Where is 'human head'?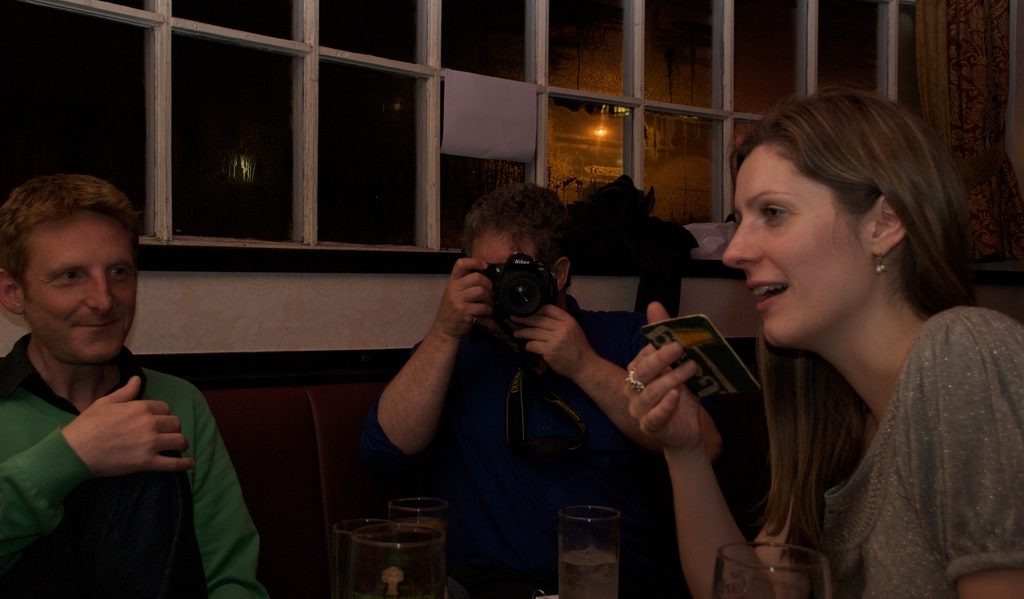
l=715, t=95, r=963, b=321.
